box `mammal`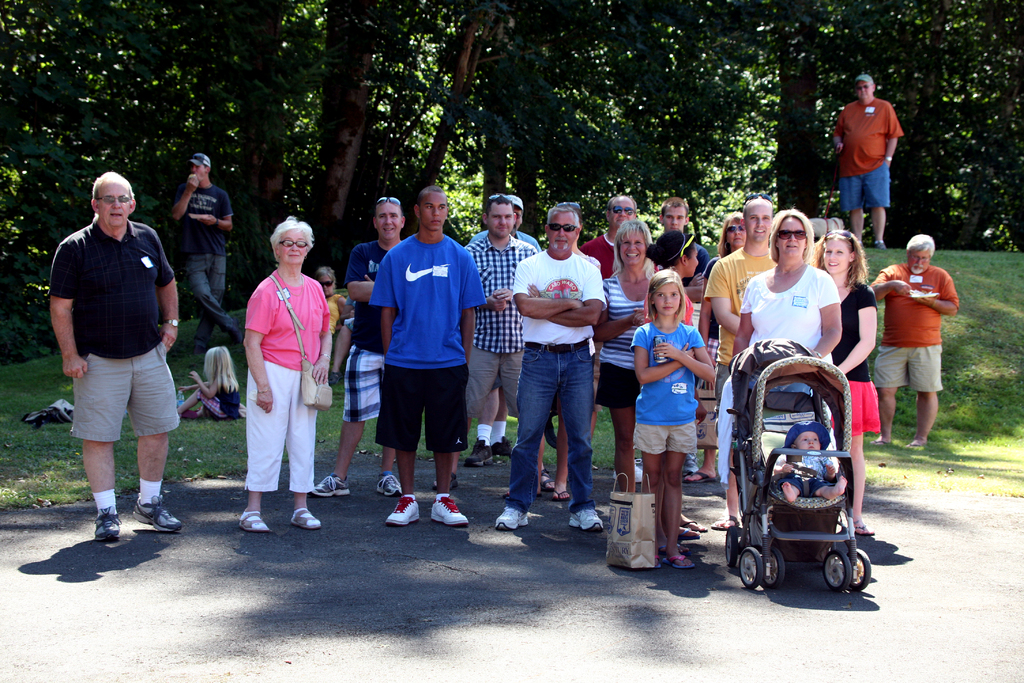
Rect(647, 228, 705, 537)
